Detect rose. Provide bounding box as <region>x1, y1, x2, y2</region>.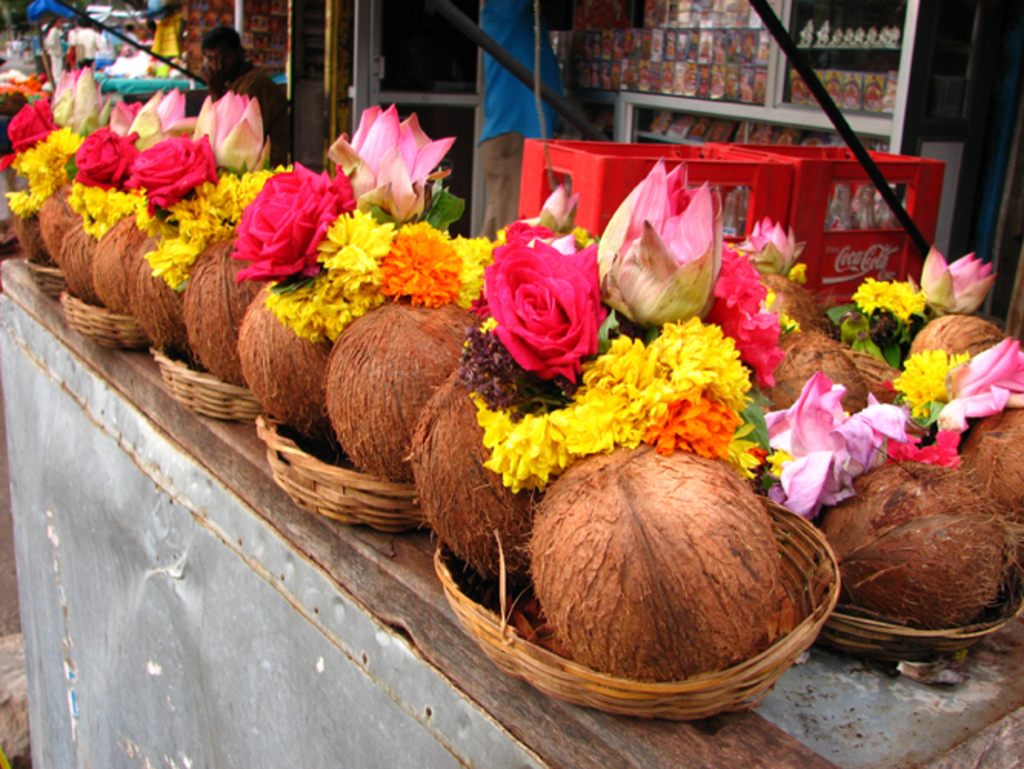
<region>229, 161, 355, 286</region>.
